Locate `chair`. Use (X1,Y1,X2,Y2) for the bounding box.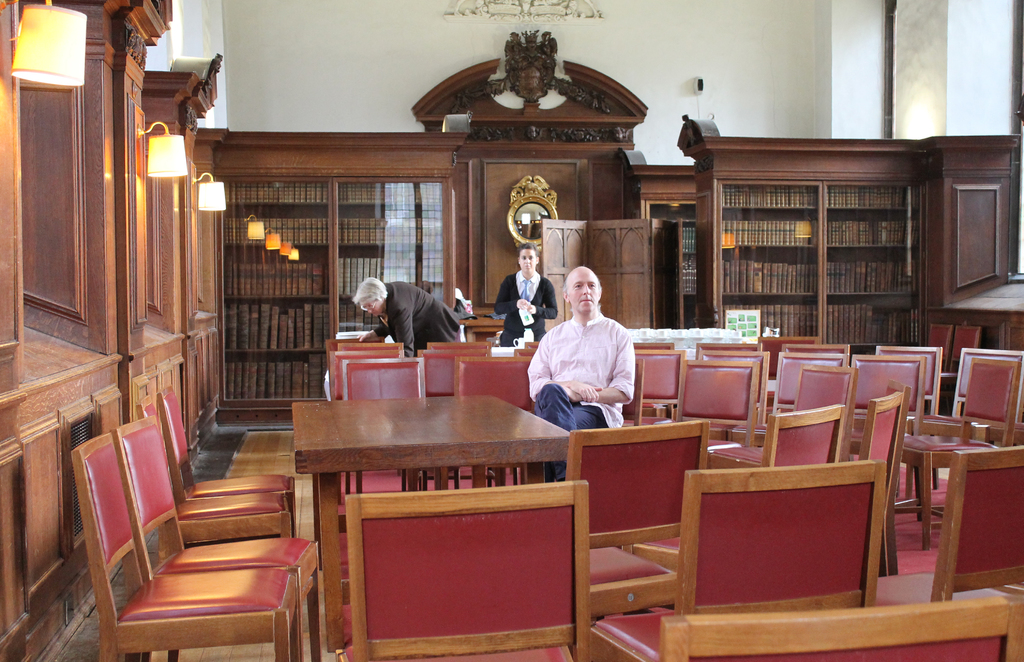
(421,347,490,492).
